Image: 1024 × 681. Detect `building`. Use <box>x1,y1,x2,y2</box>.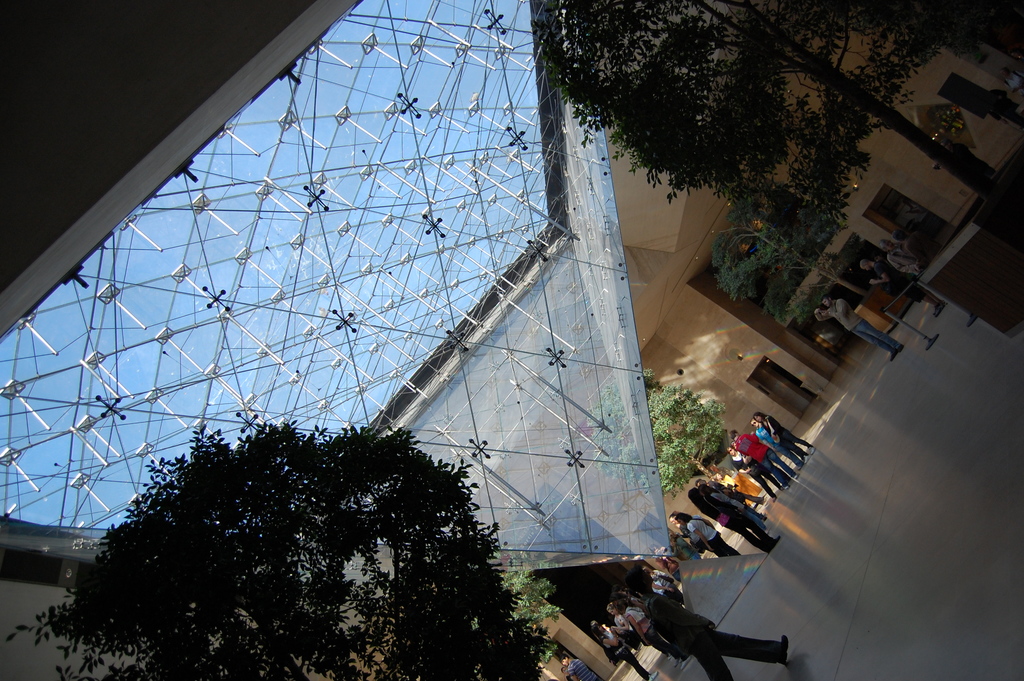
<box>0,4,1021,680</box>.
